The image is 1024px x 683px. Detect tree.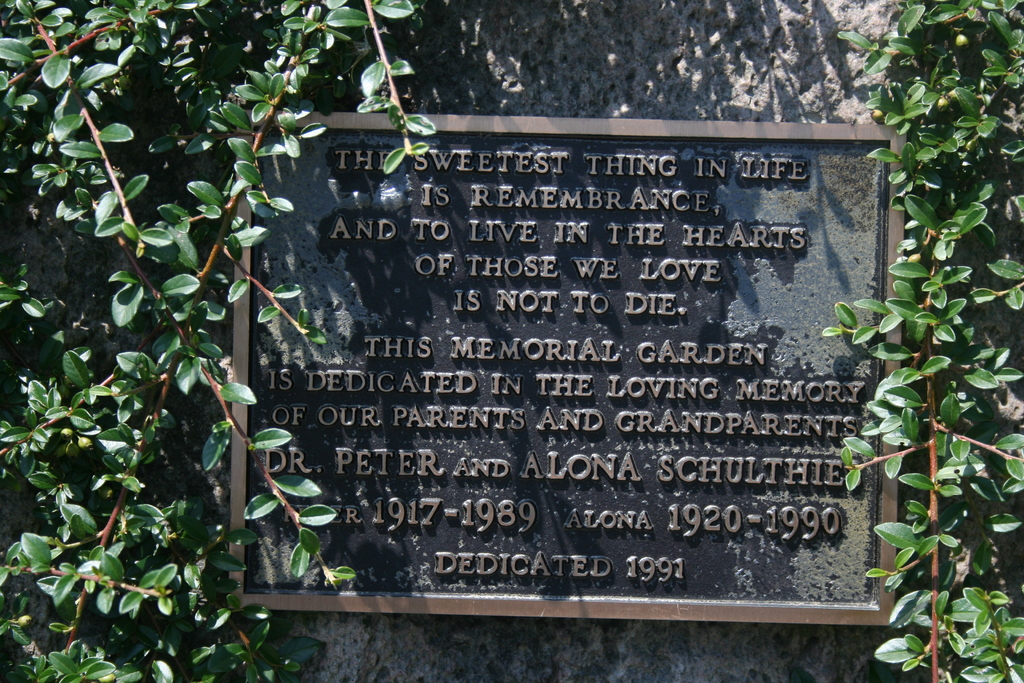
Detection: bbox=(823, 0, 1023, 682).
